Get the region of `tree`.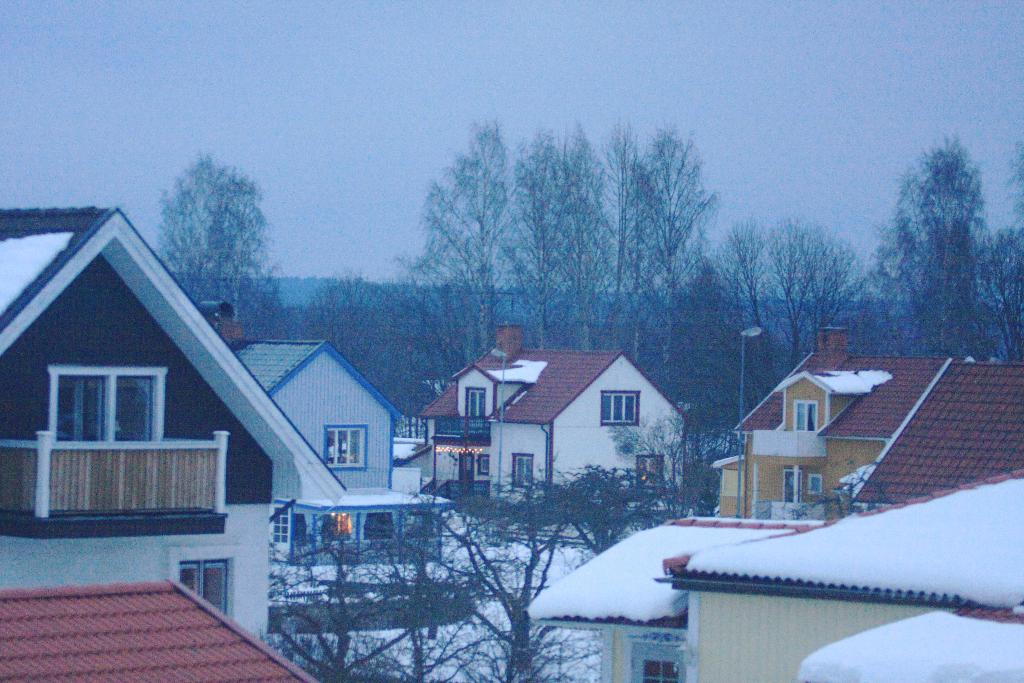
bbox(716, 226, 860, 378).
